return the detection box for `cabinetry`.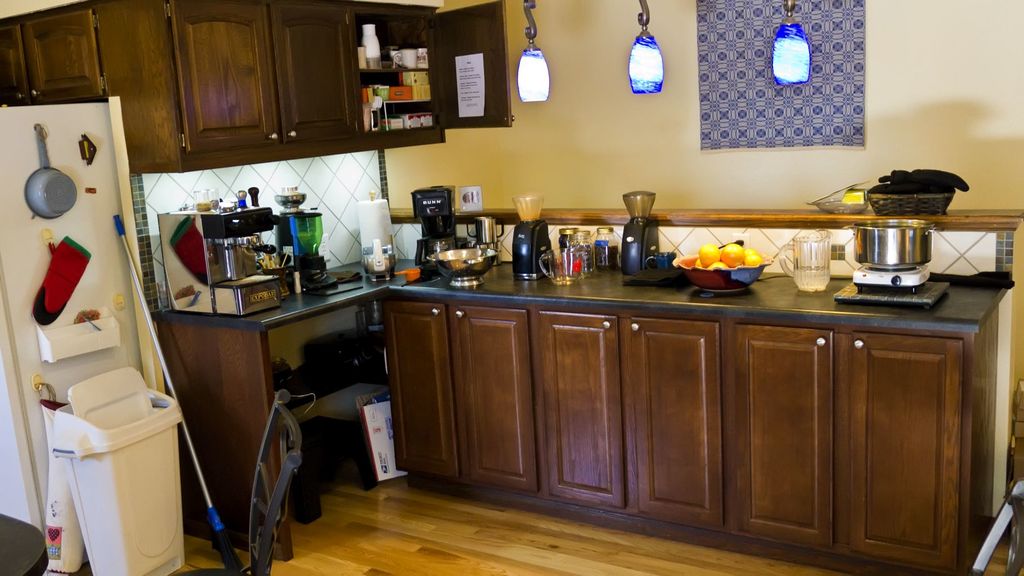
<bbox>0, 17, 33, 104</bbox>.
